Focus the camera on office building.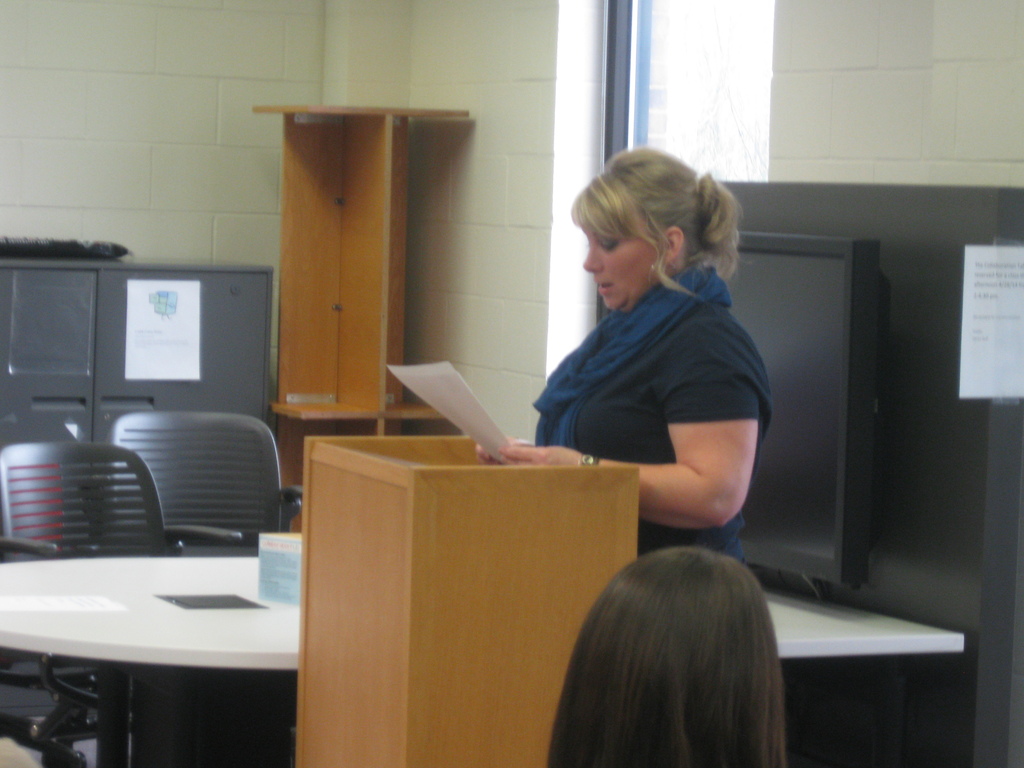
Focus region: x1=0, y1=0, x2=1023, y2=767.
